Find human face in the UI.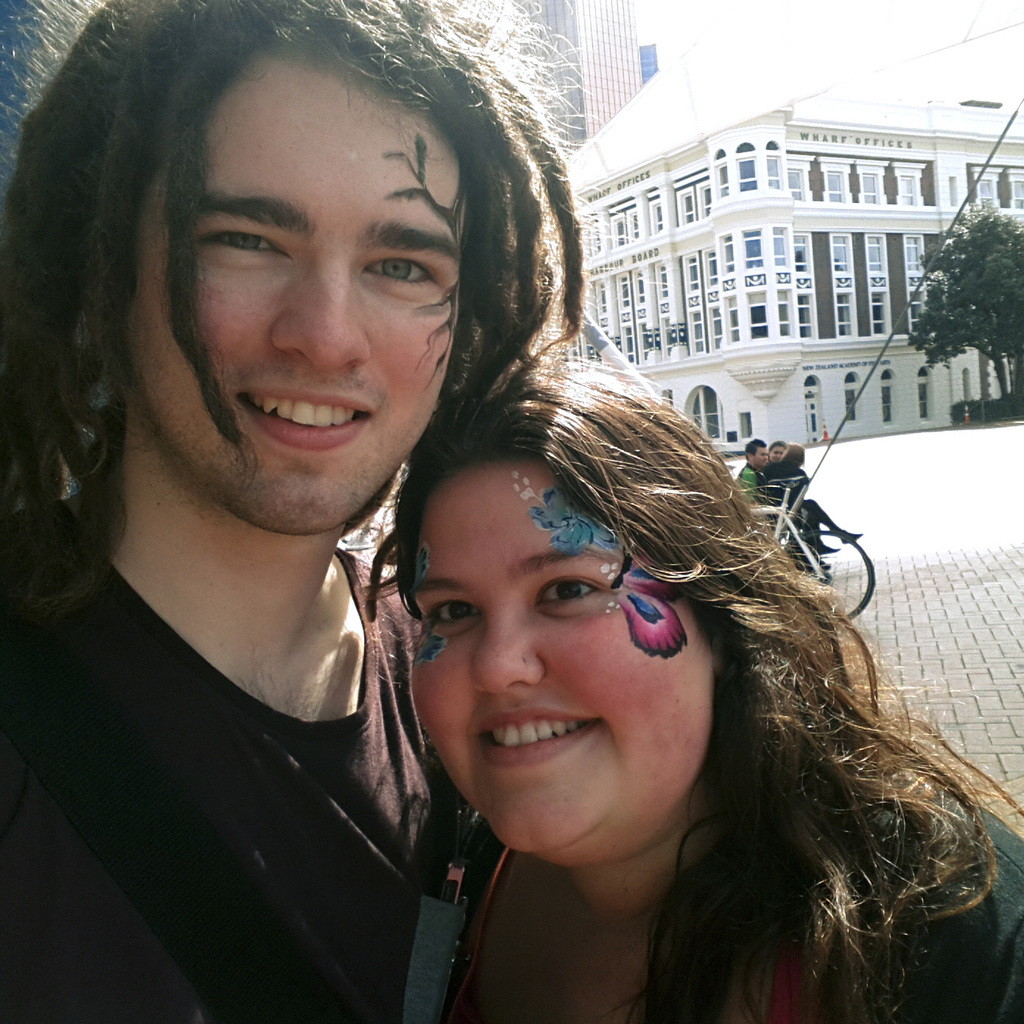
UI element at bbox(410, 464, 714, 857).
